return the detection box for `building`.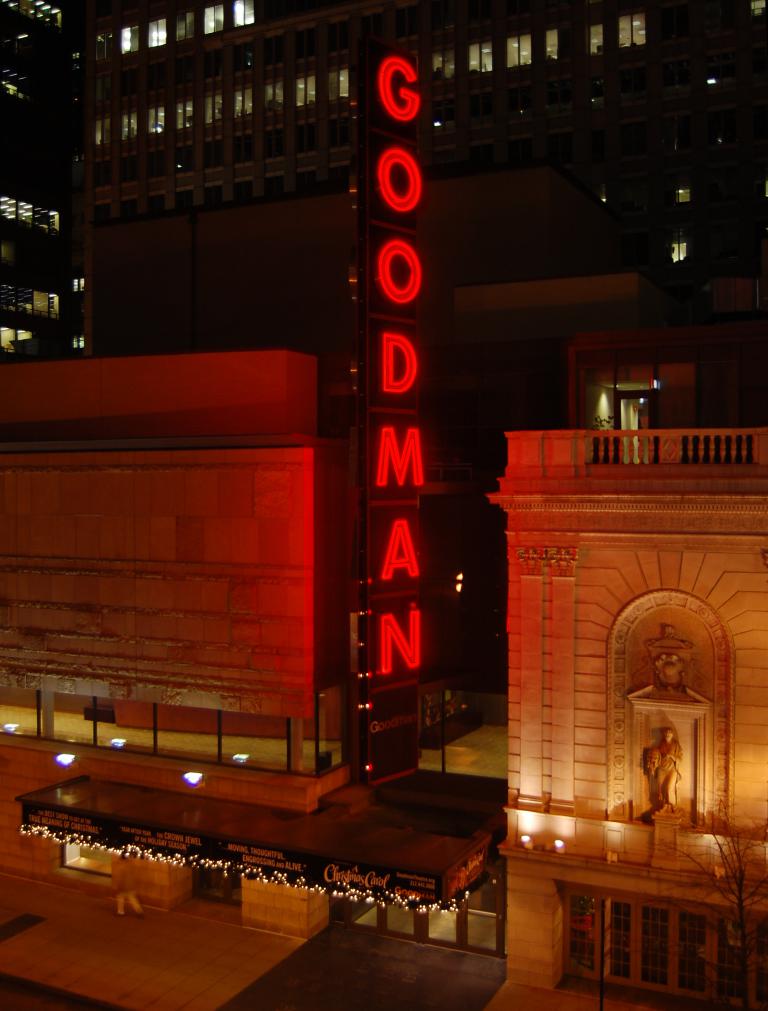
rect(0, 0, 78, 354).
